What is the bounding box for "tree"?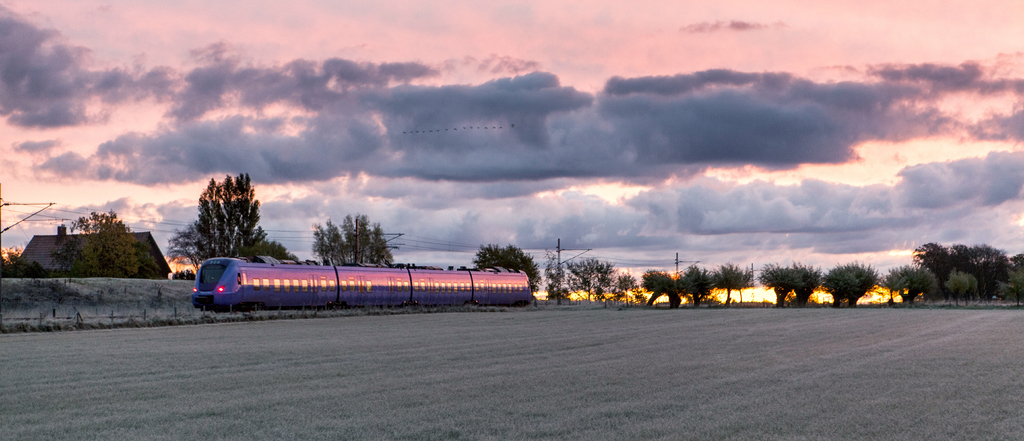
box(762, 262, 828, 299).
